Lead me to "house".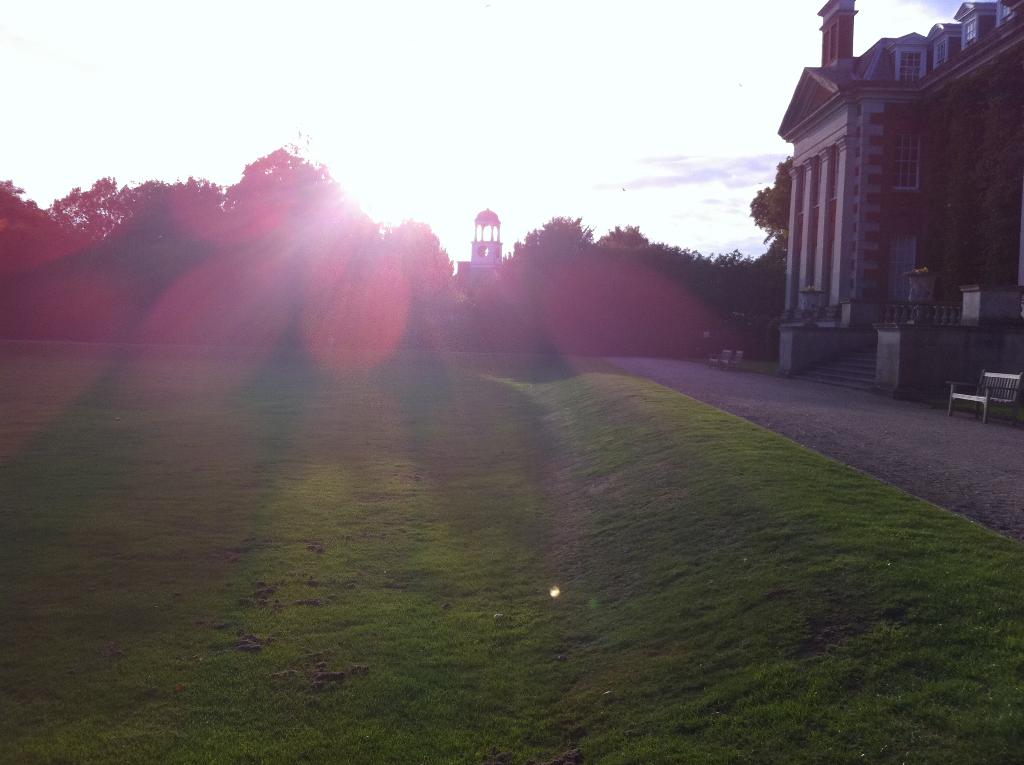
Lead to pyautogui.locateOnScreen(777, 1, 1020, 399).
